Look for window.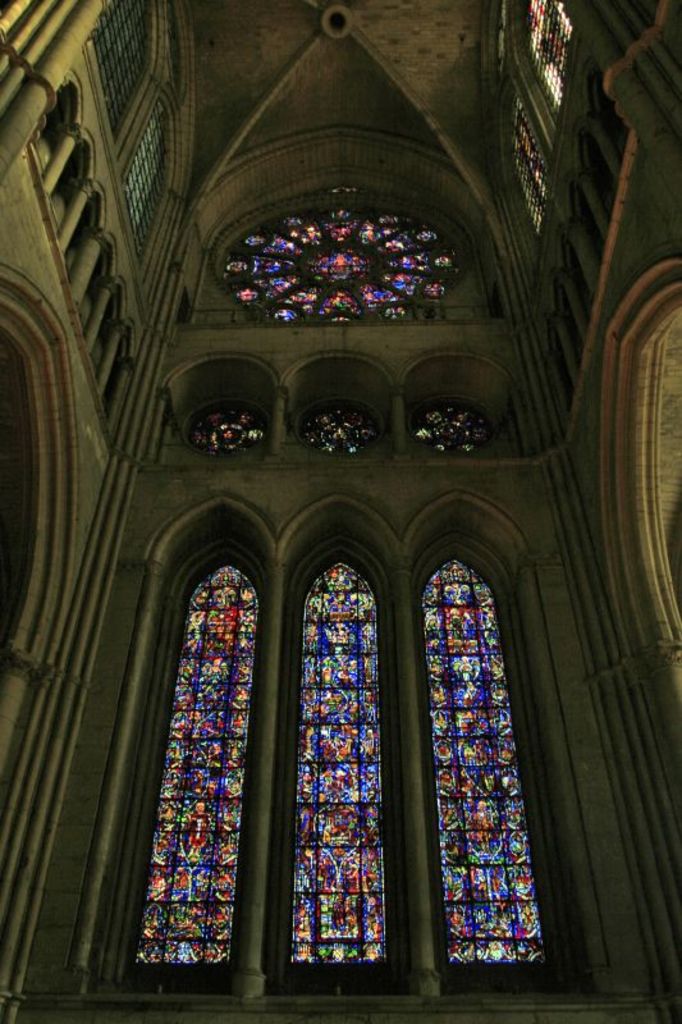
Found: select_region(434, 554, 539, 964).
